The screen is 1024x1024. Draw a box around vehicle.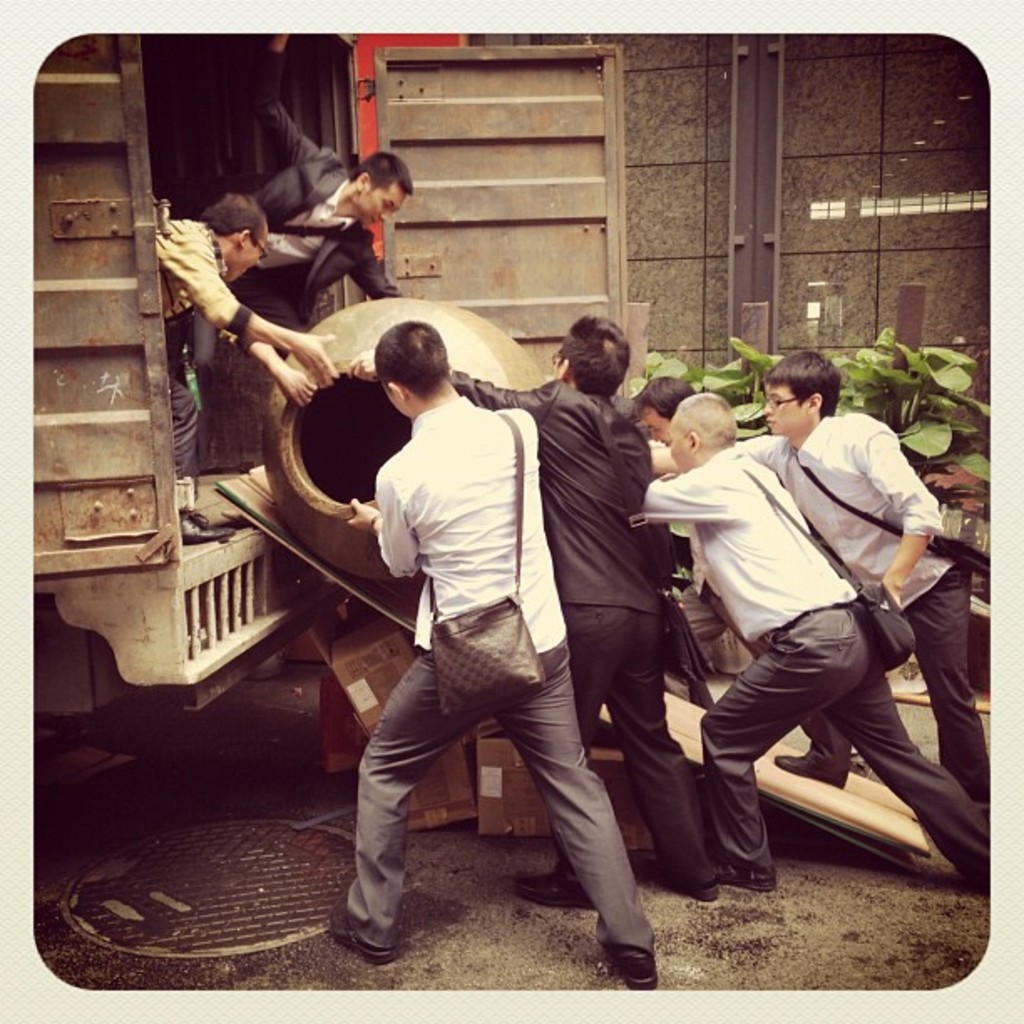
pyautogui.locateOnScreen(32, 35, 621, 711).
